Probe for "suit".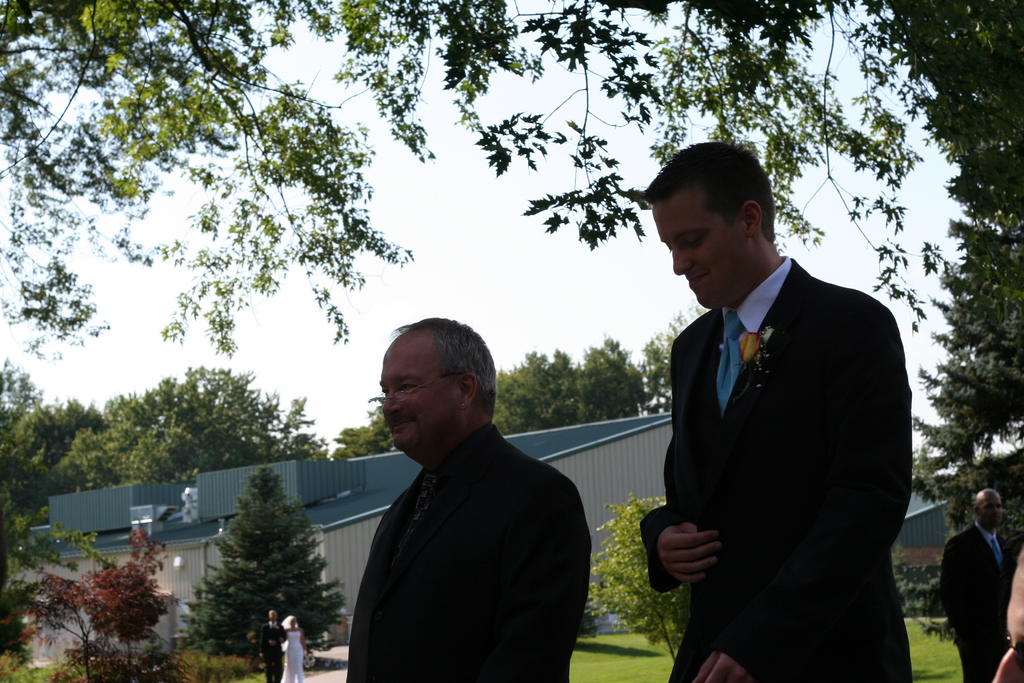
Probe result: (344,418,596,682).
